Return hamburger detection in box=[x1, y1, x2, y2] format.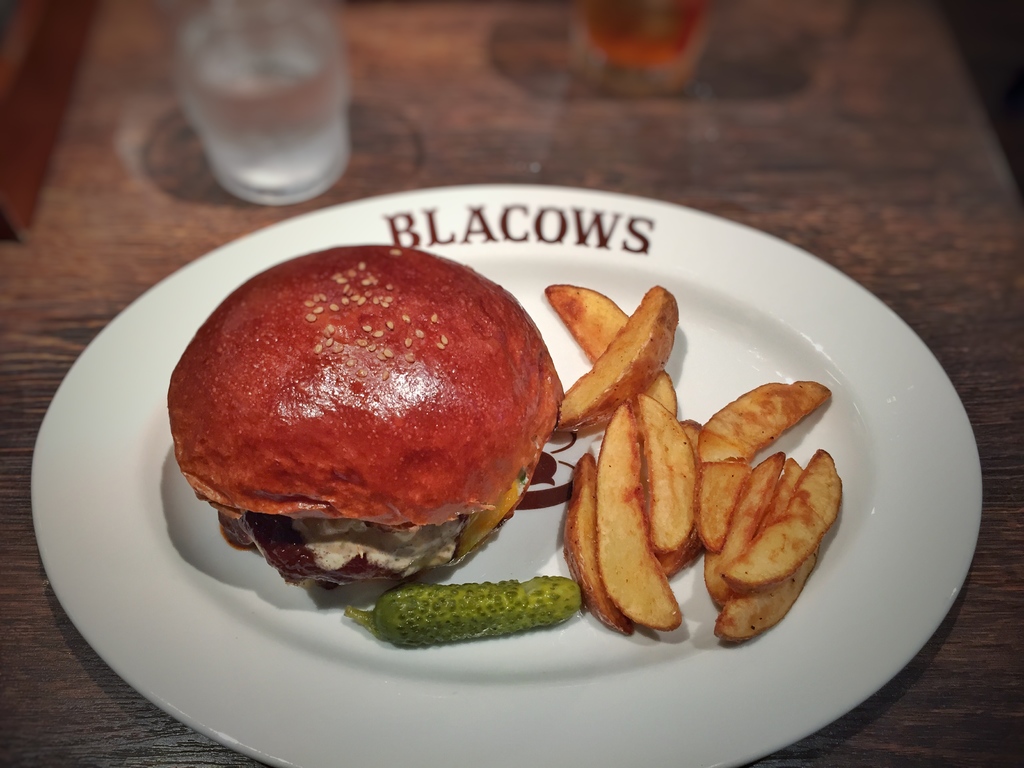
box=[164, 246, 562, 584].
